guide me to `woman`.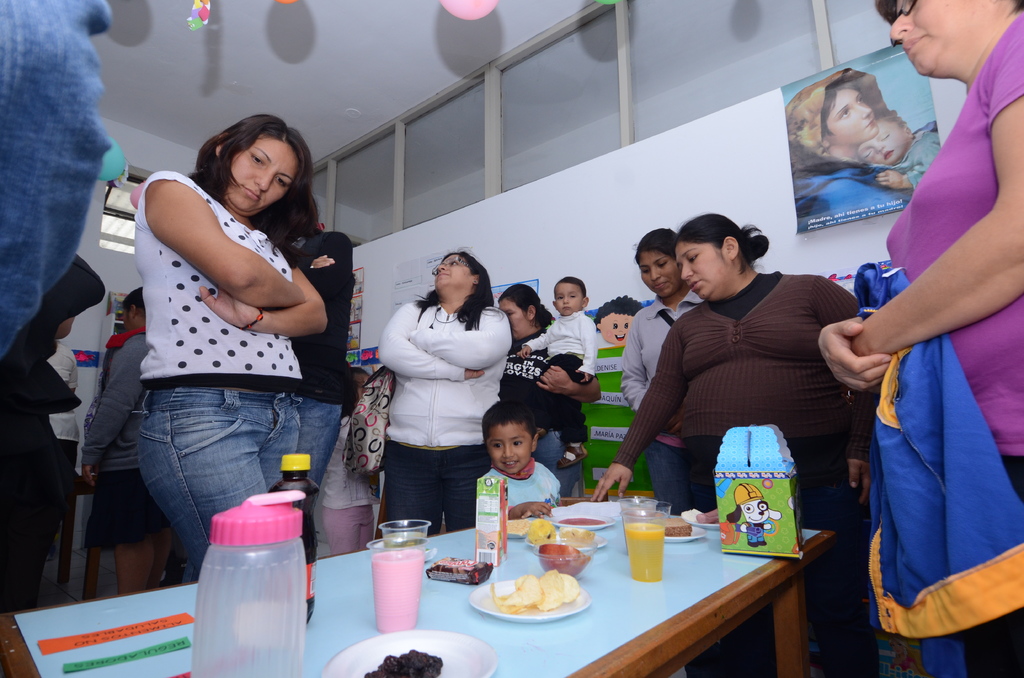
Guidance: locate(819, 0, 1023, 677).
